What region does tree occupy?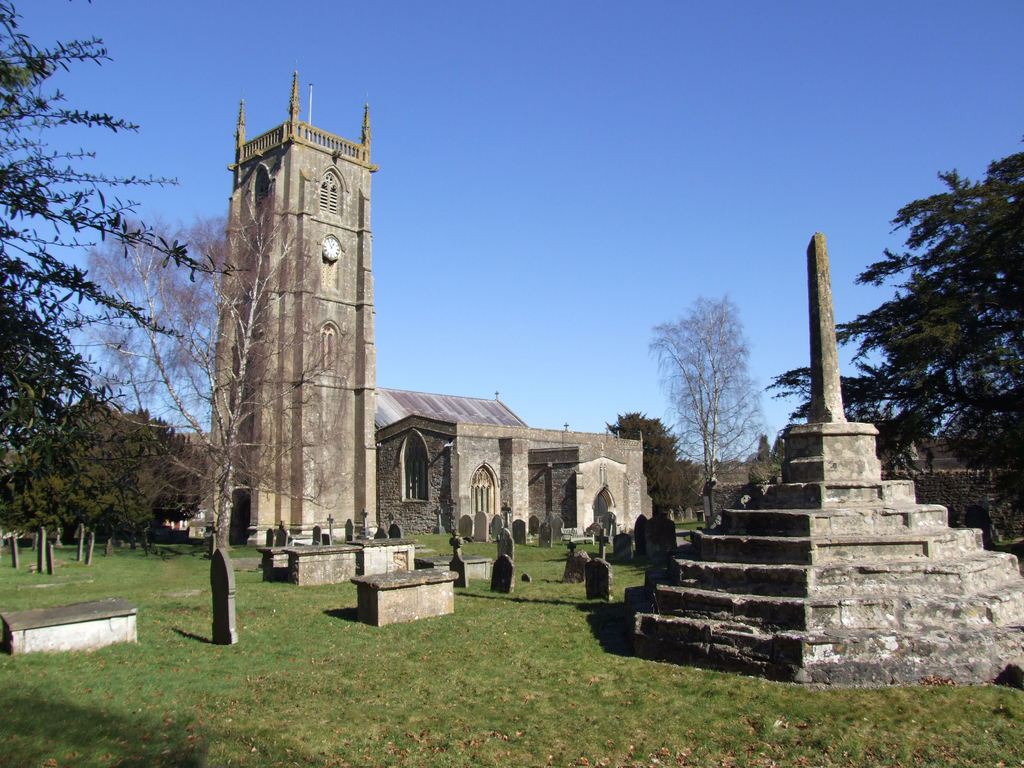
<region>646, 296, 765, 497</region>.
